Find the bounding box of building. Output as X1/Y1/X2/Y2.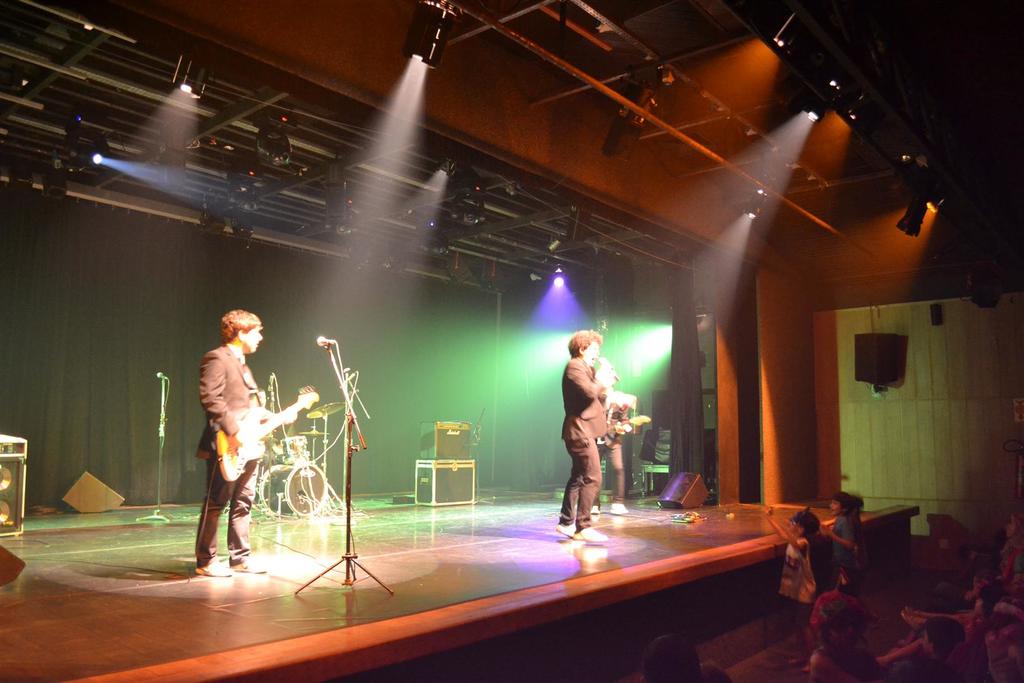
0/0/1018/682.
